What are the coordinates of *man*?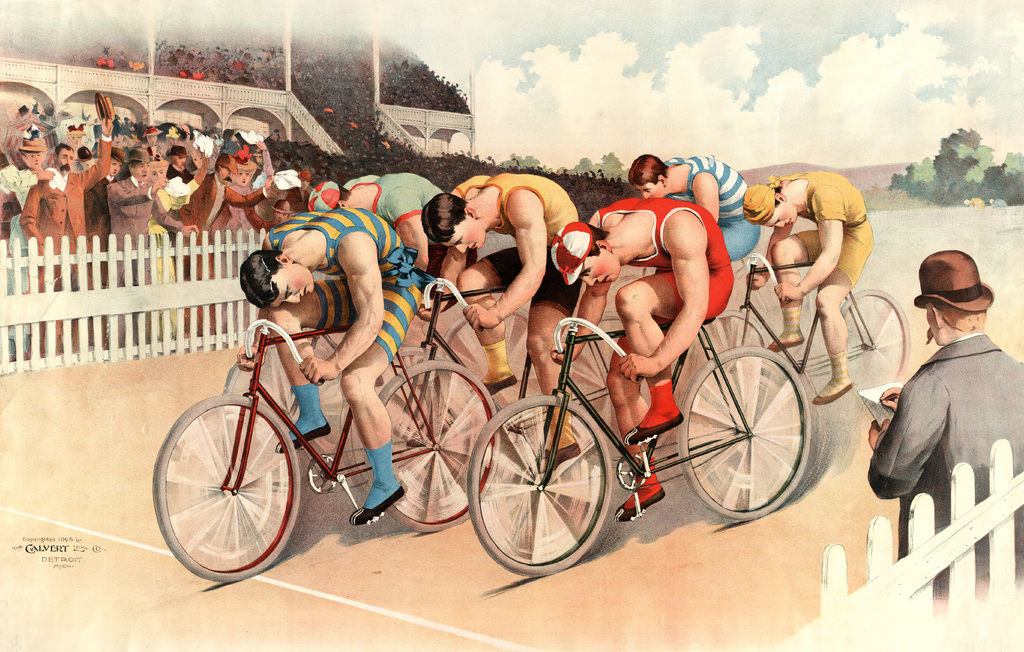
left=630, top=154, right=766, bottom=255.
